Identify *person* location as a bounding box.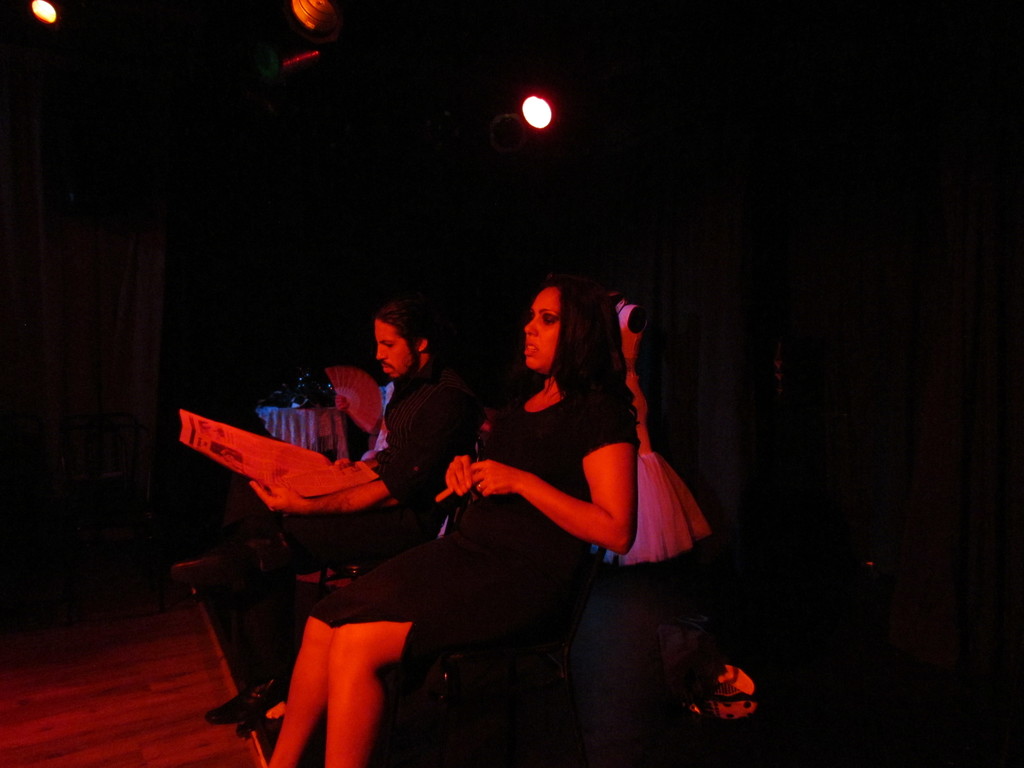
rect(261, 292, 495, 760).
